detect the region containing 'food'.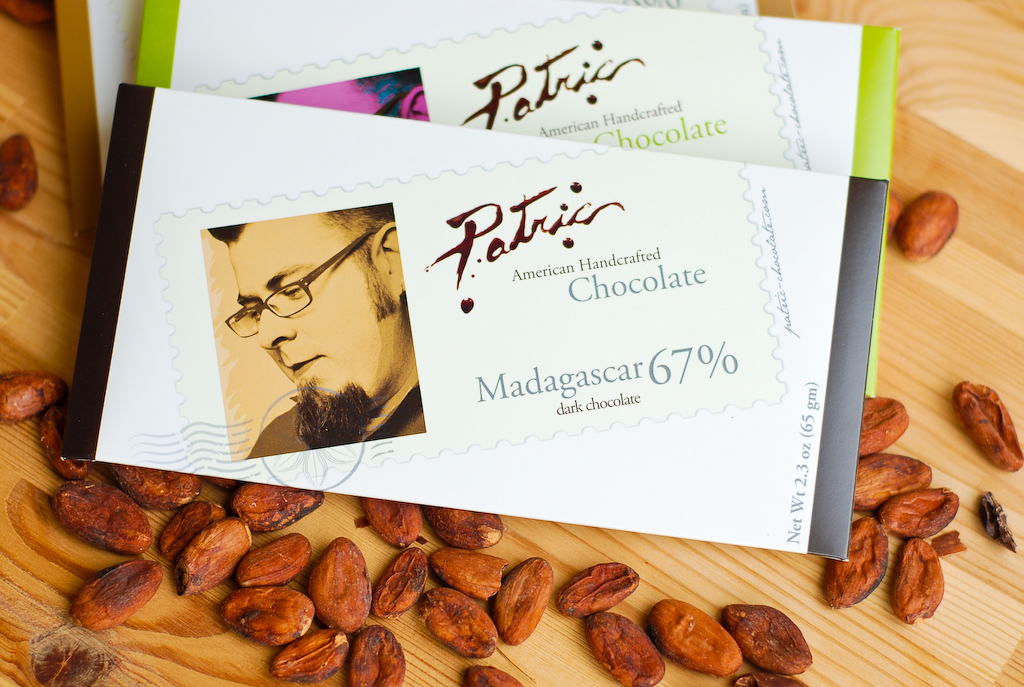
(0,367,69,427).
